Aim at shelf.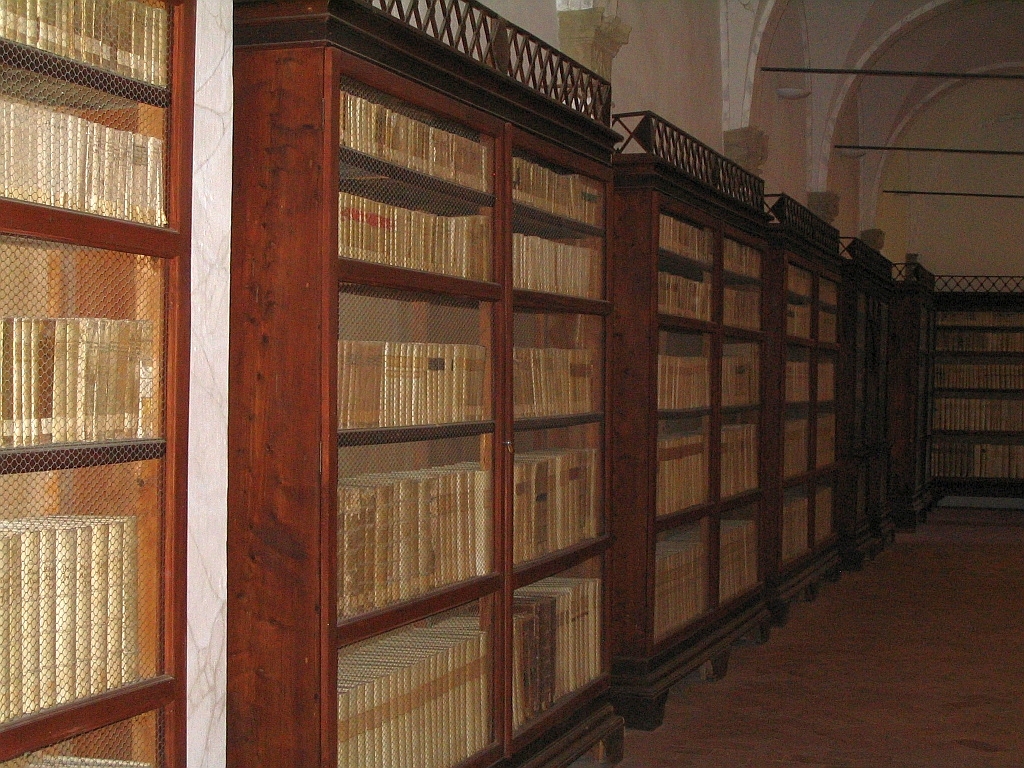
Aimed at (774,406,816,481).
